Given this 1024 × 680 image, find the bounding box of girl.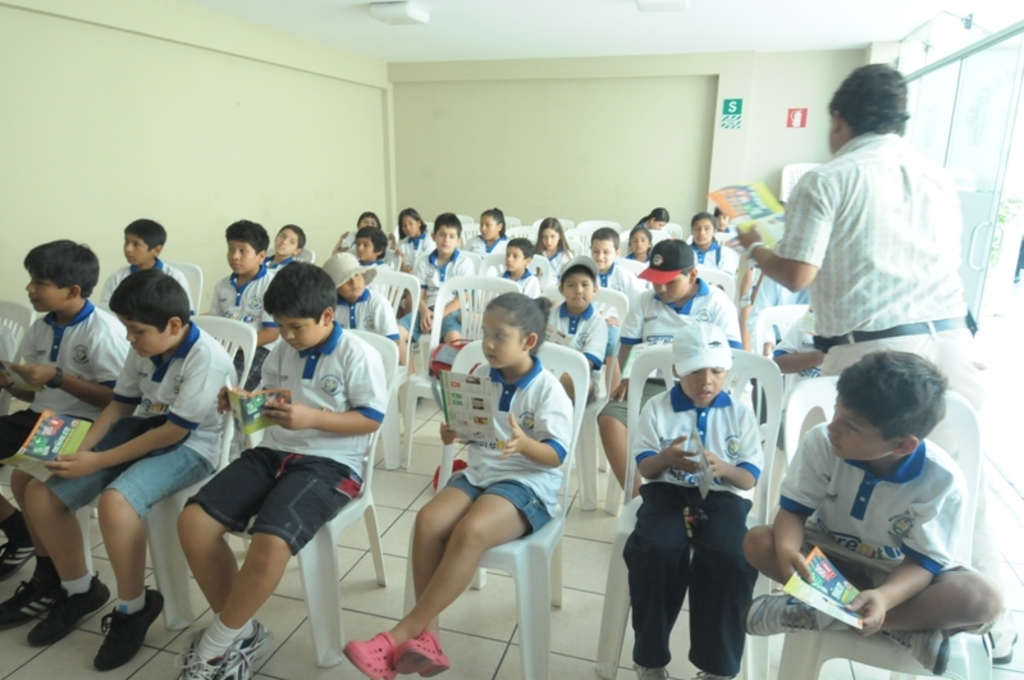
x1=396 y1=210 x2=434 y2=259.
